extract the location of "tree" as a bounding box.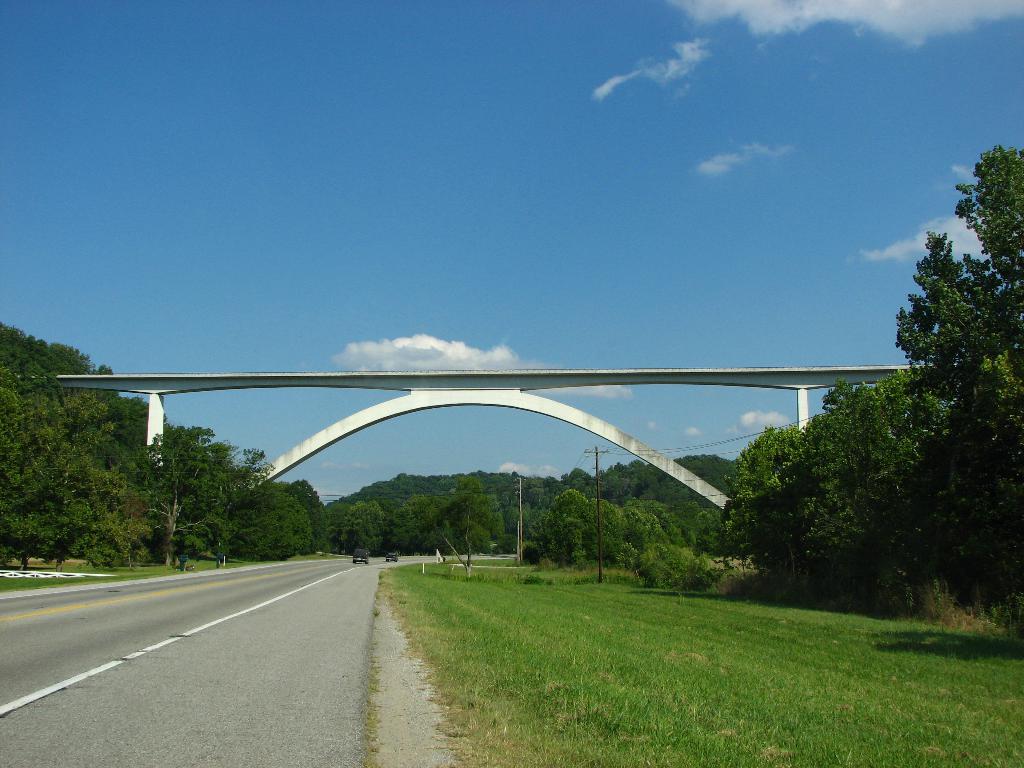
l=0, t=309, r=185, b=589.
